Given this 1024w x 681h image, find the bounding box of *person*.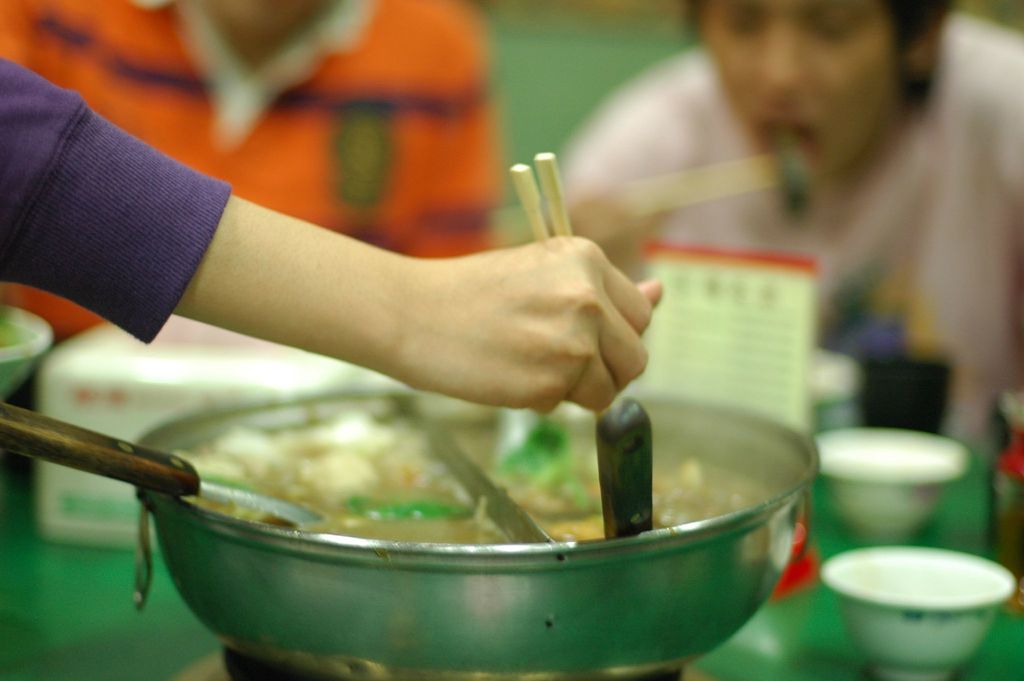
[left=0, top=0, right=493, bottom=356].
